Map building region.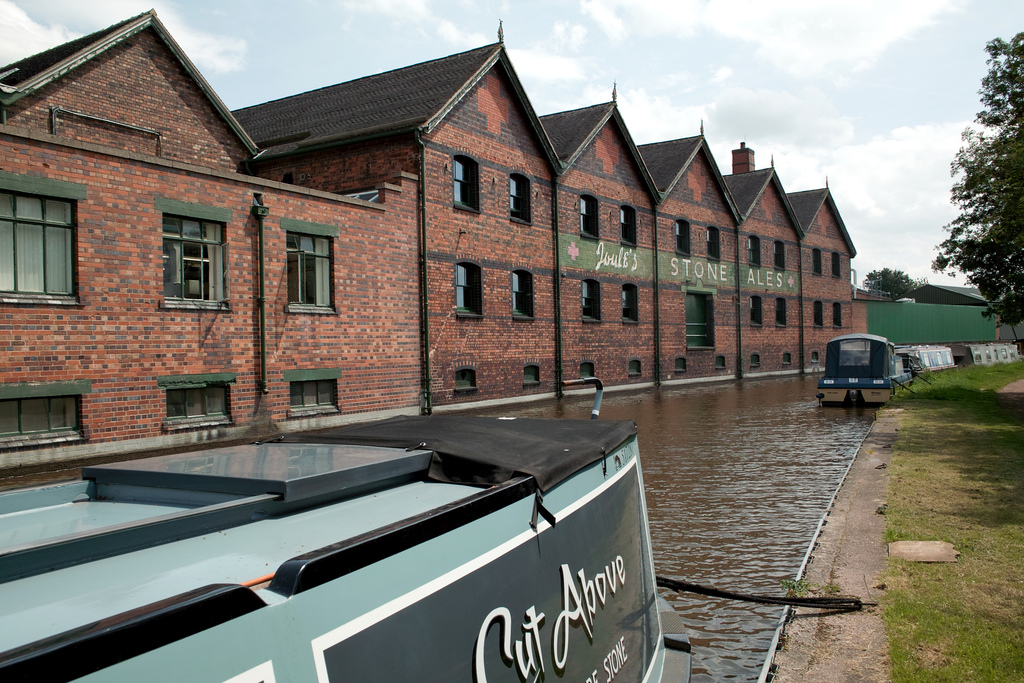
Mapped to x1=0 y1=9 x2=890 y2=491.
